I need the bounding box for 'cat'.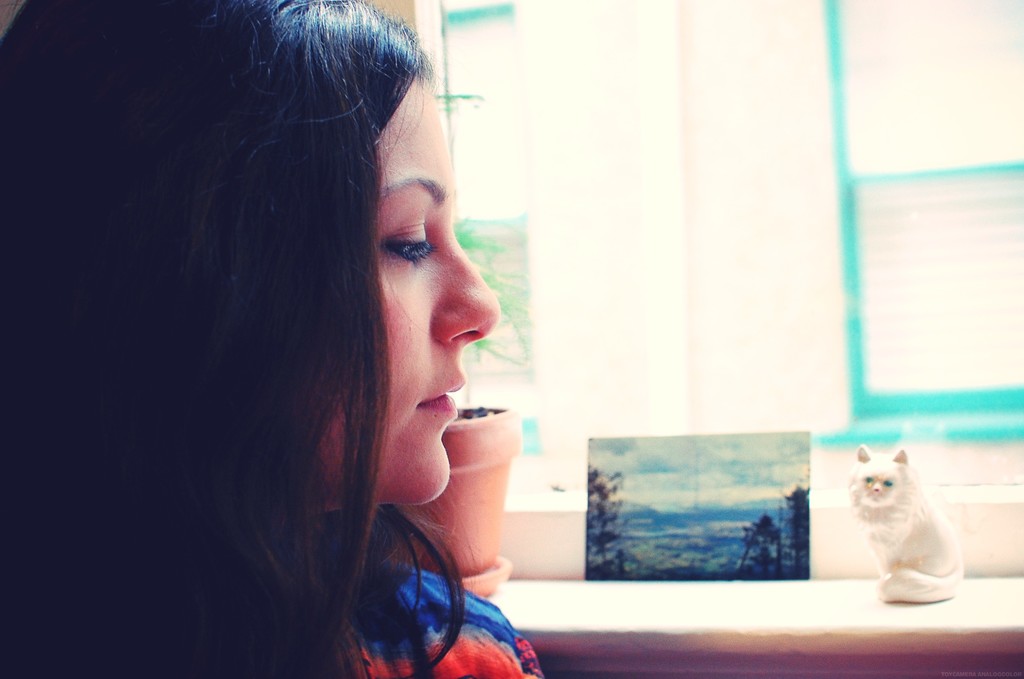
Here it is: <region>841, 438, 975, 608</region>.
